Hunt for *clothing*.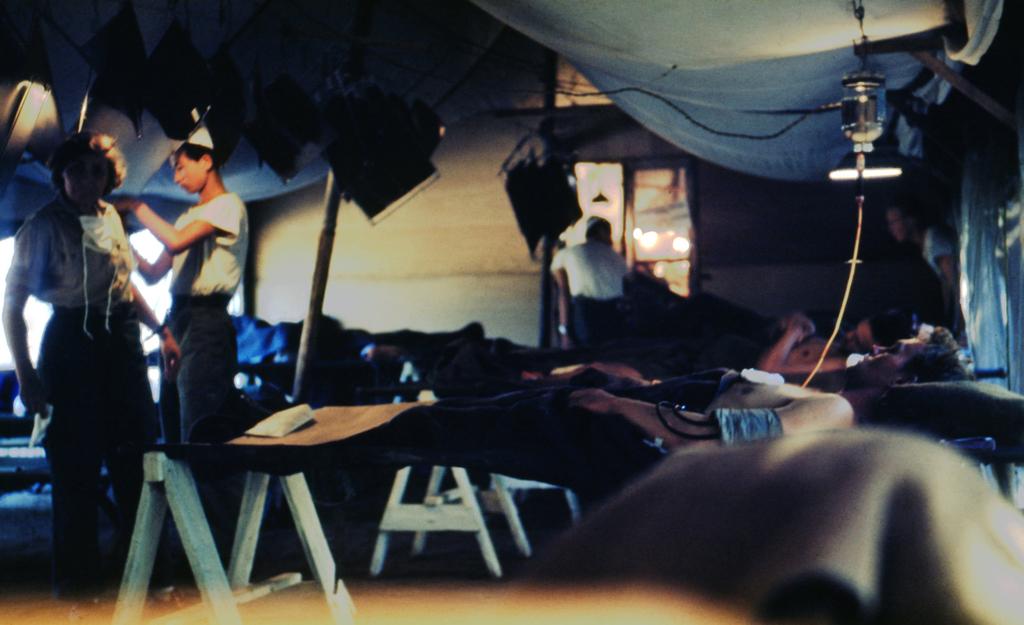
Hunted down at x1=554, y1=209, x2=648, y2=343.
